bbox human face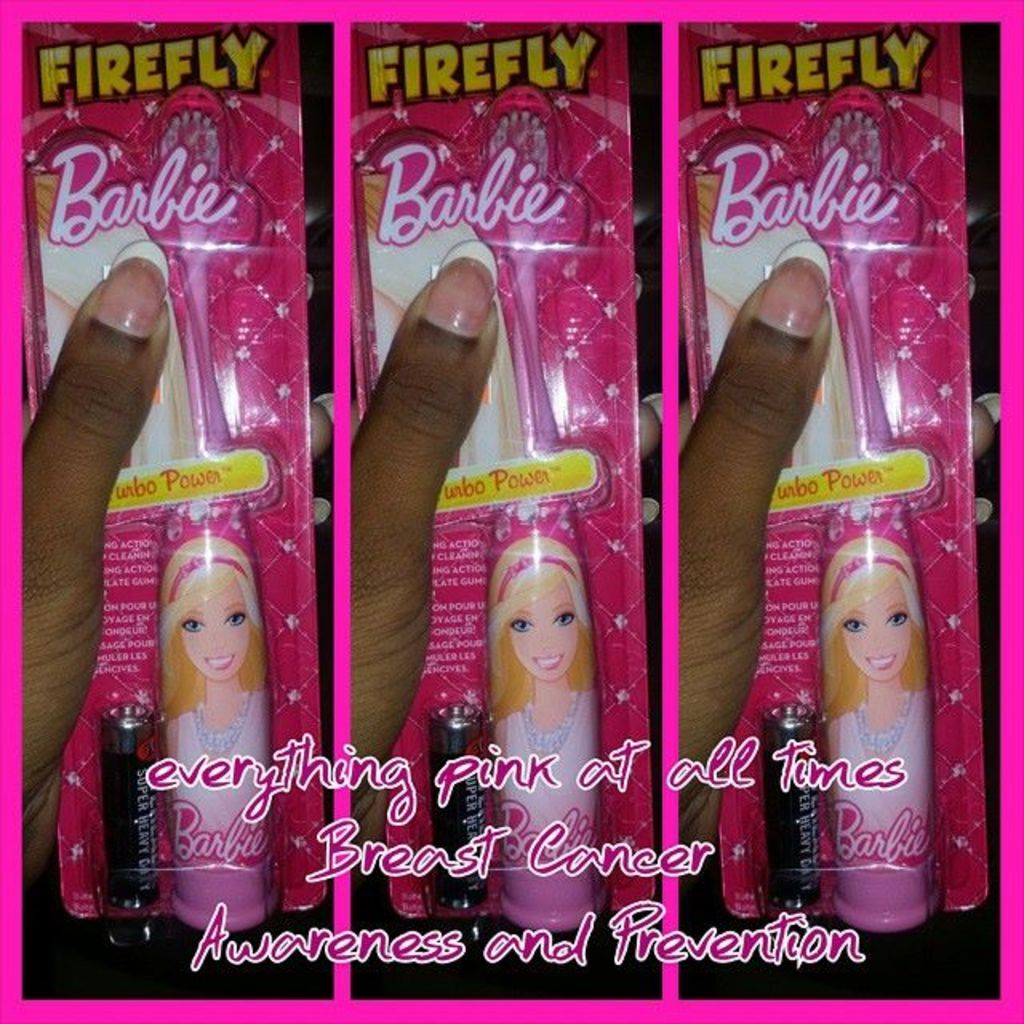
crop(834, 578, 914, 674)
